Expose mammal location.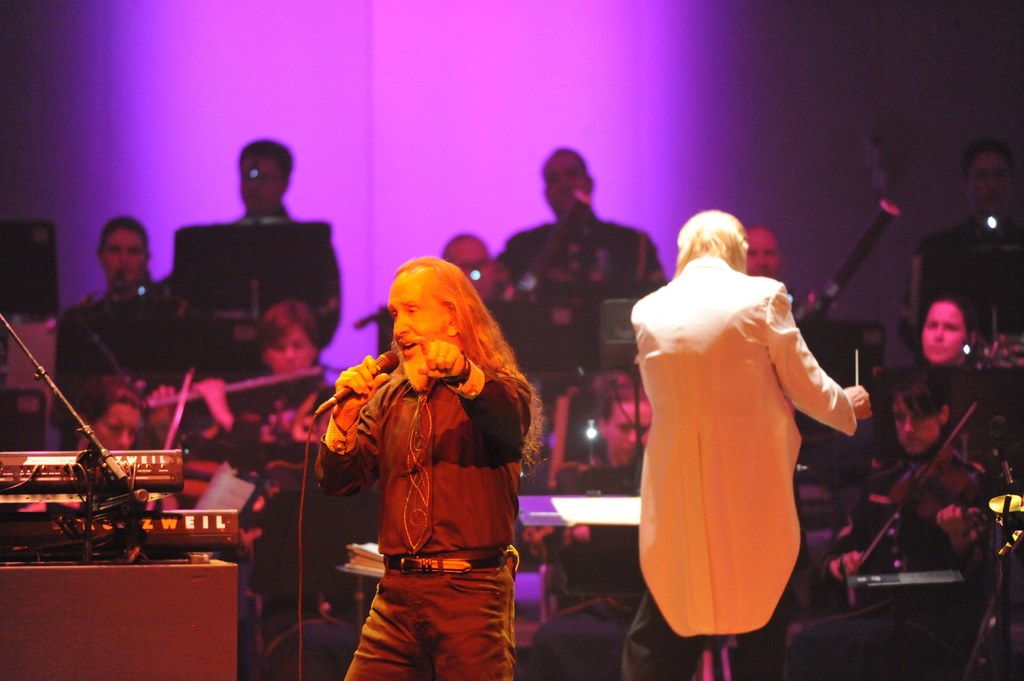
Exposed at locate(146, 292, 344, 483).
